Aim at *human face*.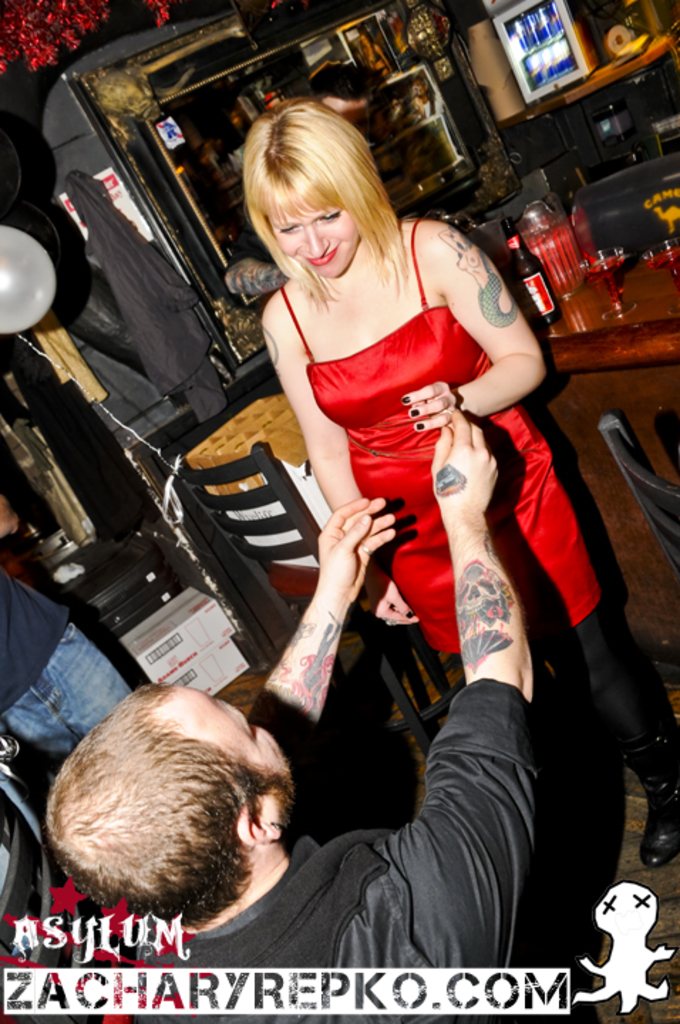
Aimed at x1=267, y1=198, x2=357, y2=280.
